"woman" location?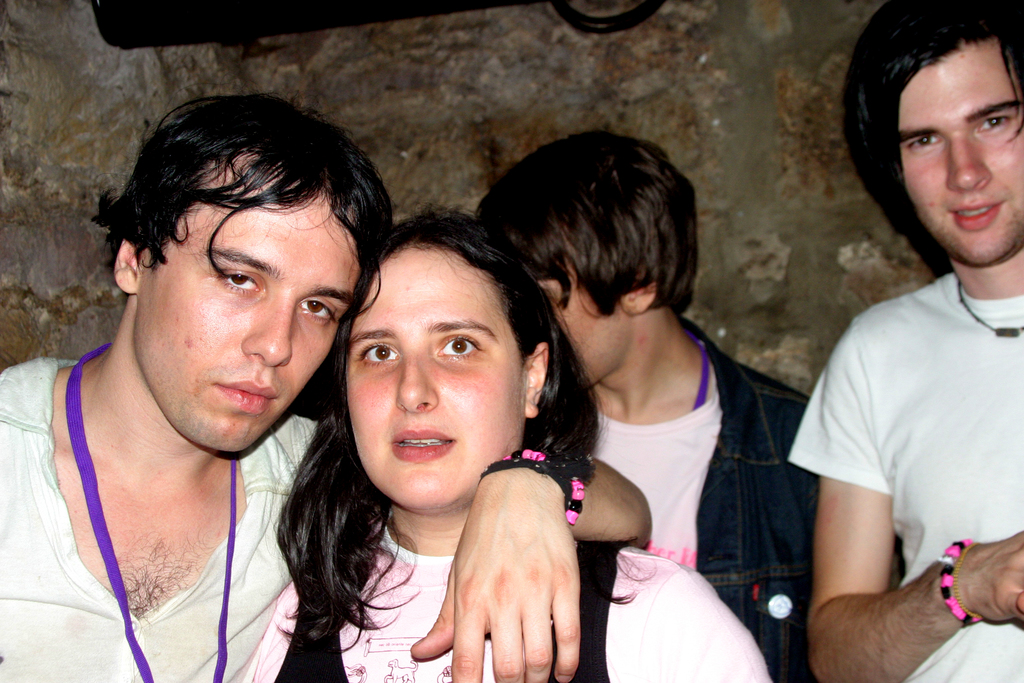
239 150 622 677
